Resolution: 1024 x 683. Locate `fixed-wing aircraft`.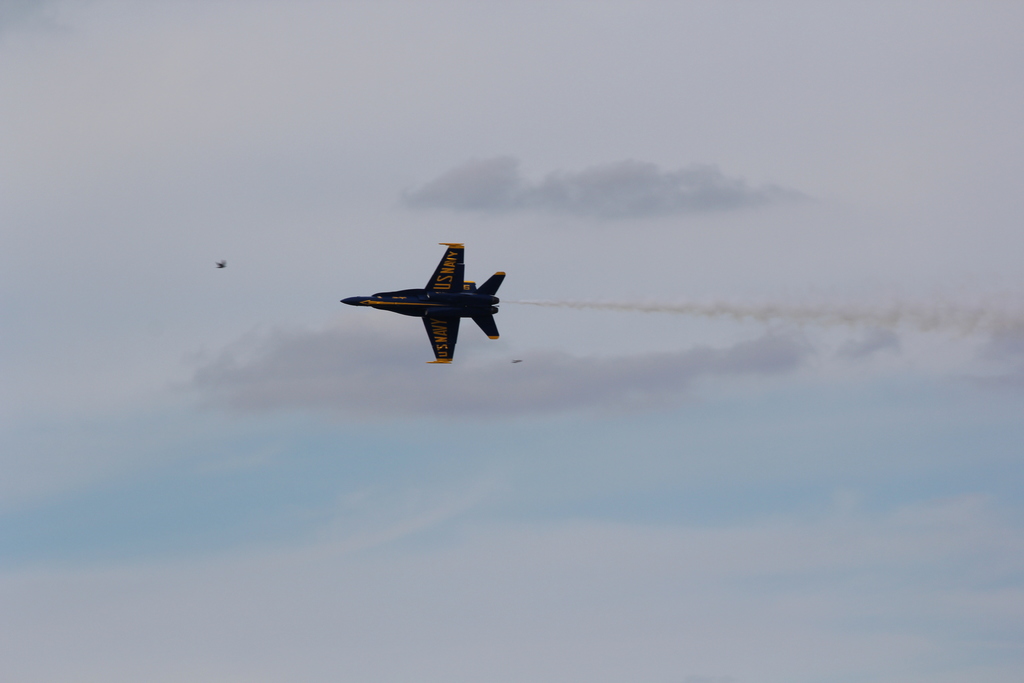
x1=337 y1=243 x2=520 y2=368.
